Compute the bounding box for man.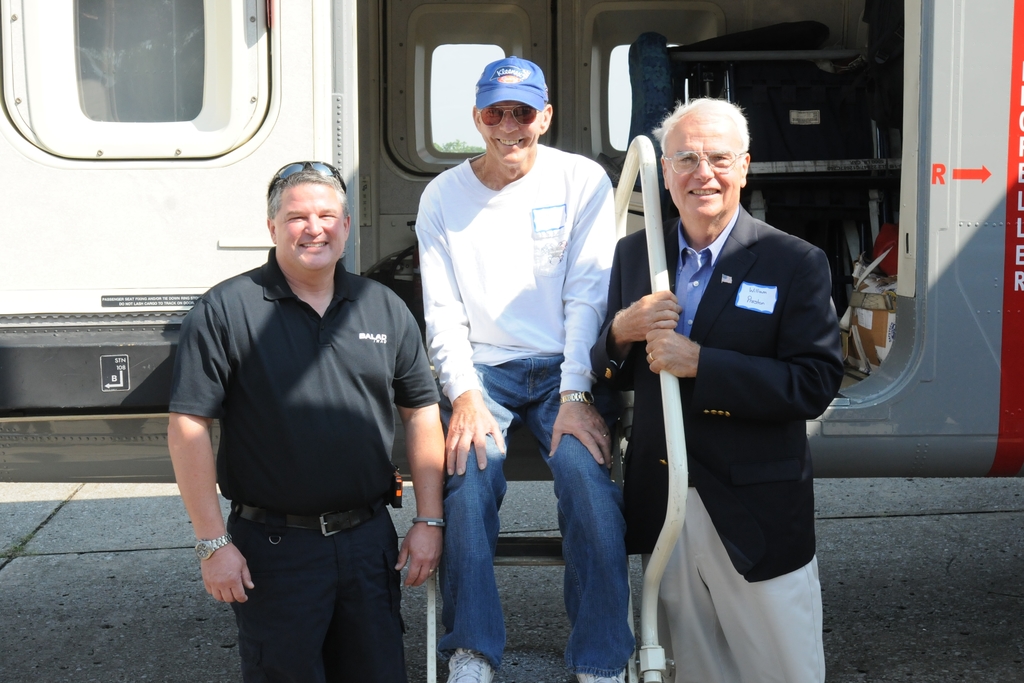
pyautogui.locateOnScreen(162, 160, 444, 682).
